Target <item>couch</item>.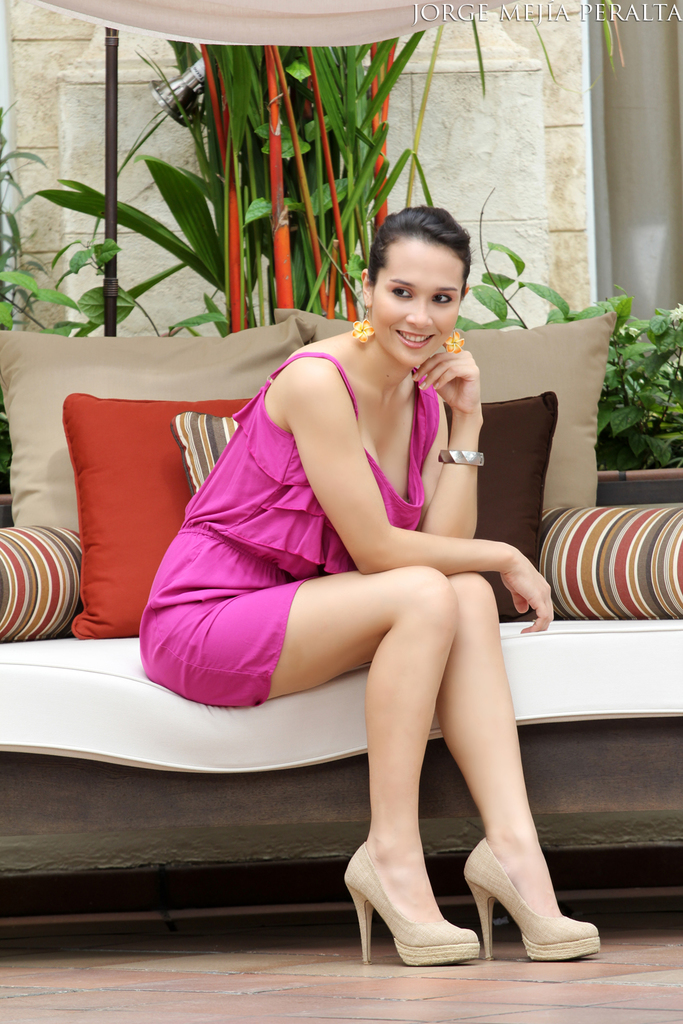
Target region: left=44, top=314, right=652, bottom=1010.
